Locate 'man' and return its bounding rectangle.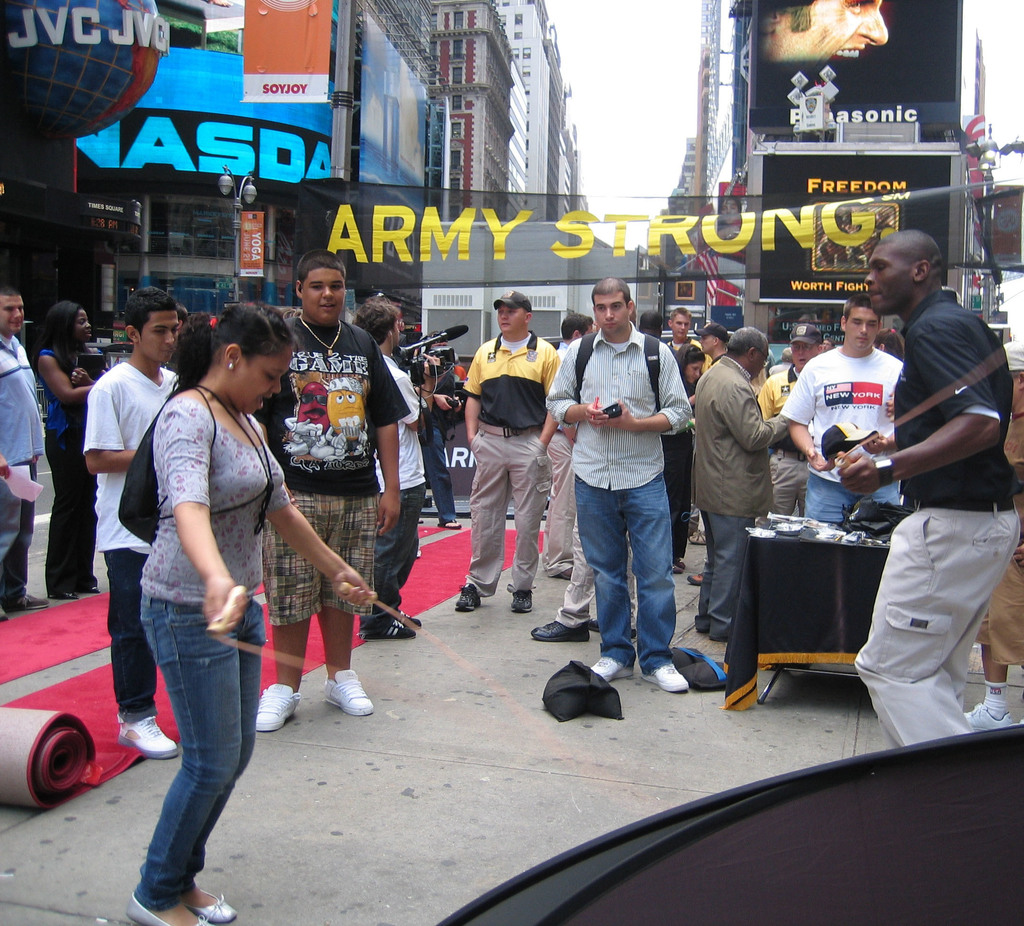
758 321 829 514.
